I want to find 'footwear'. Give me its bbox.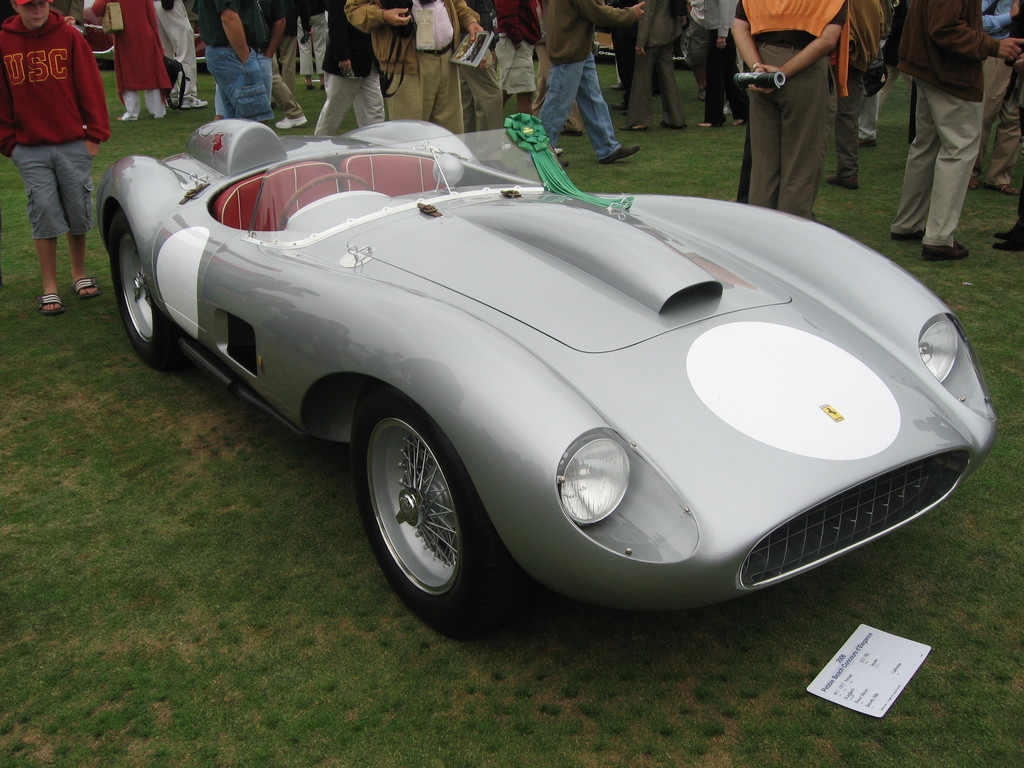
<region>922, 240, 974, 266</region>.
